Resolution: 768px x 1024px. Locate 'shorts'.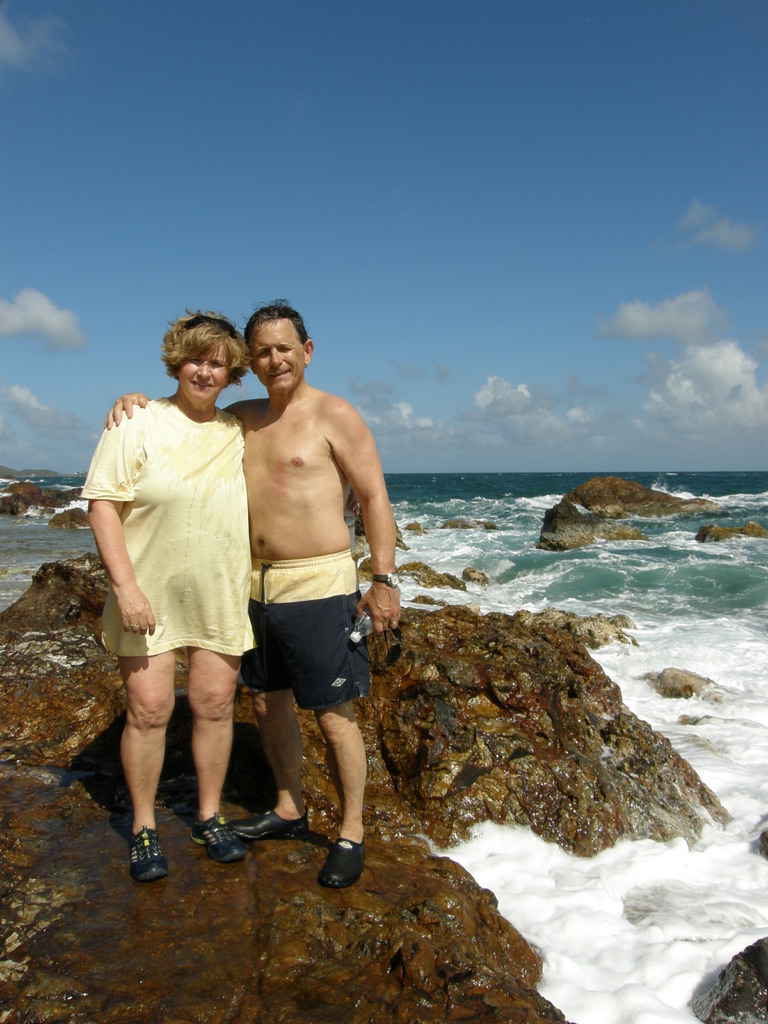
Rect(242, 545, 367, 714).
